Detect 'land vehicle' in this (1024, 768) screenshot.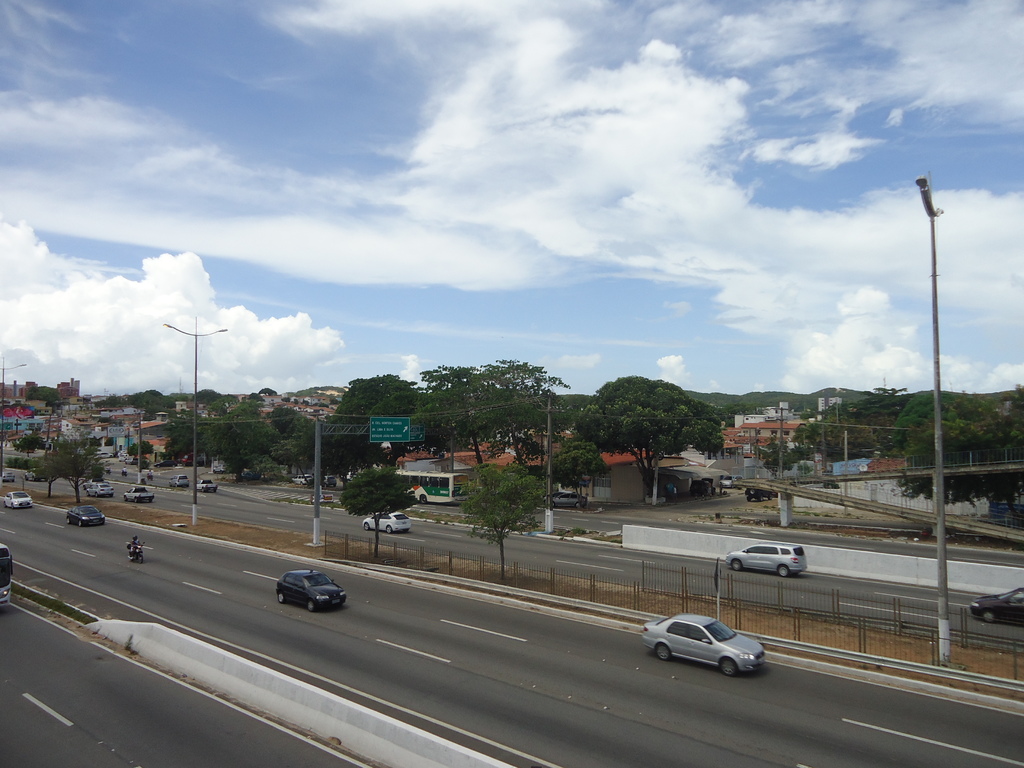
Detection: 261/565/351/628.
